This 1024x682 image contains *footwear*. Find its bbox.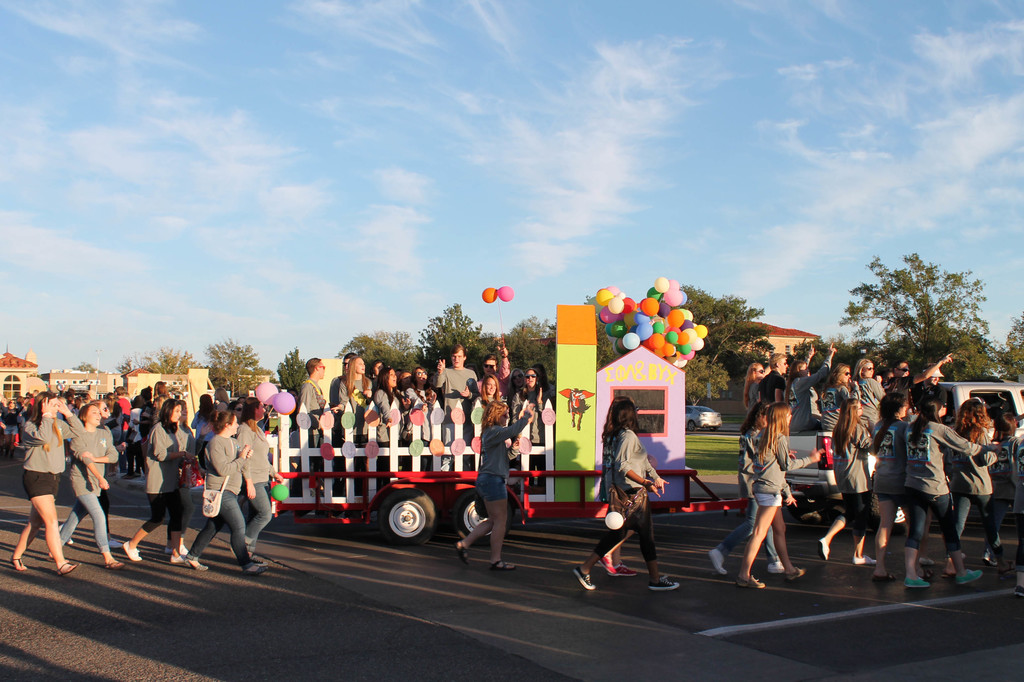
(108, 538, 125, 551).
